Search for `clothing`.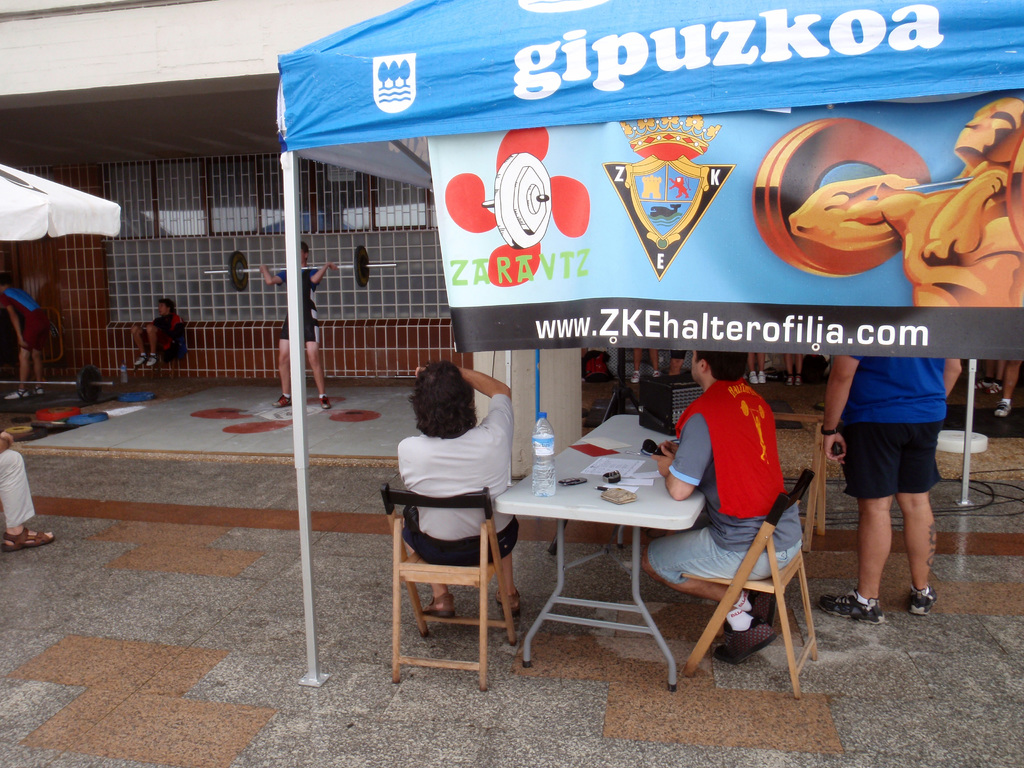
Found at 0:449:35:529.
